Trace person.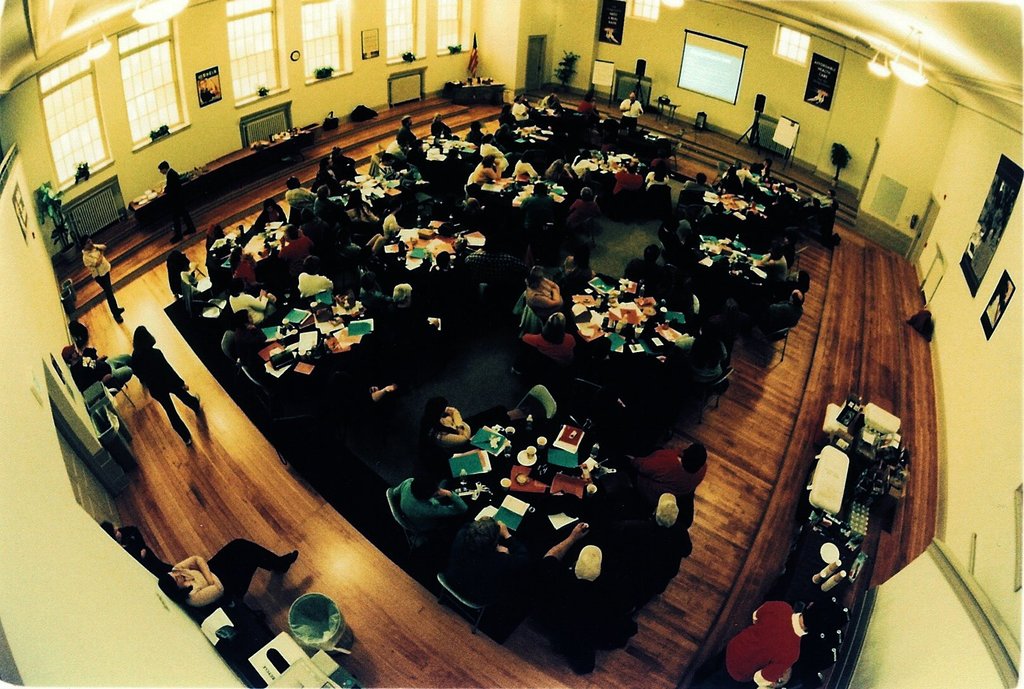
Traced to l=713, t=596, r=822, b=688.
